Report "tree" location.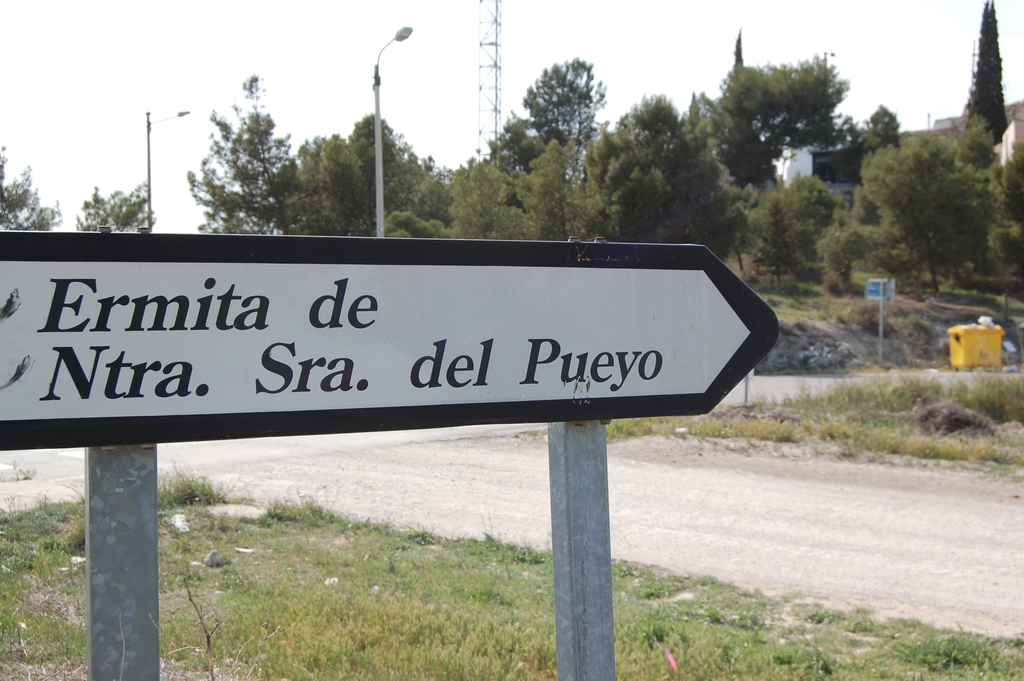
Report: 0:141:68:229.
